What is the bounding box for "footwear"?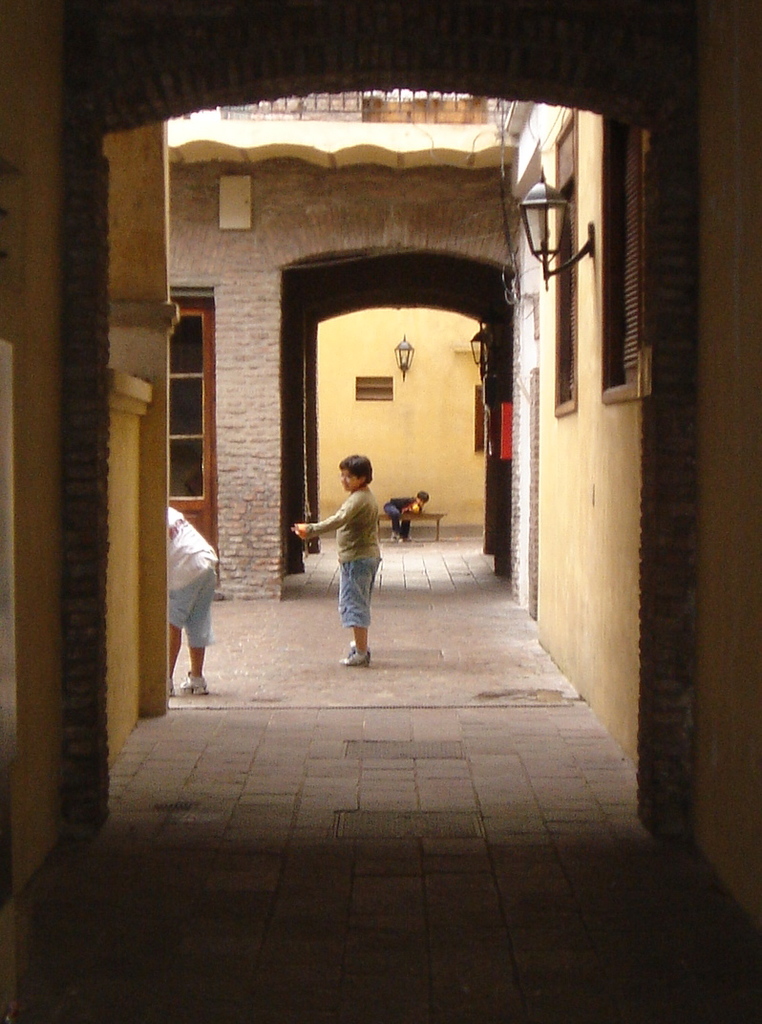
335,647,370,664.
